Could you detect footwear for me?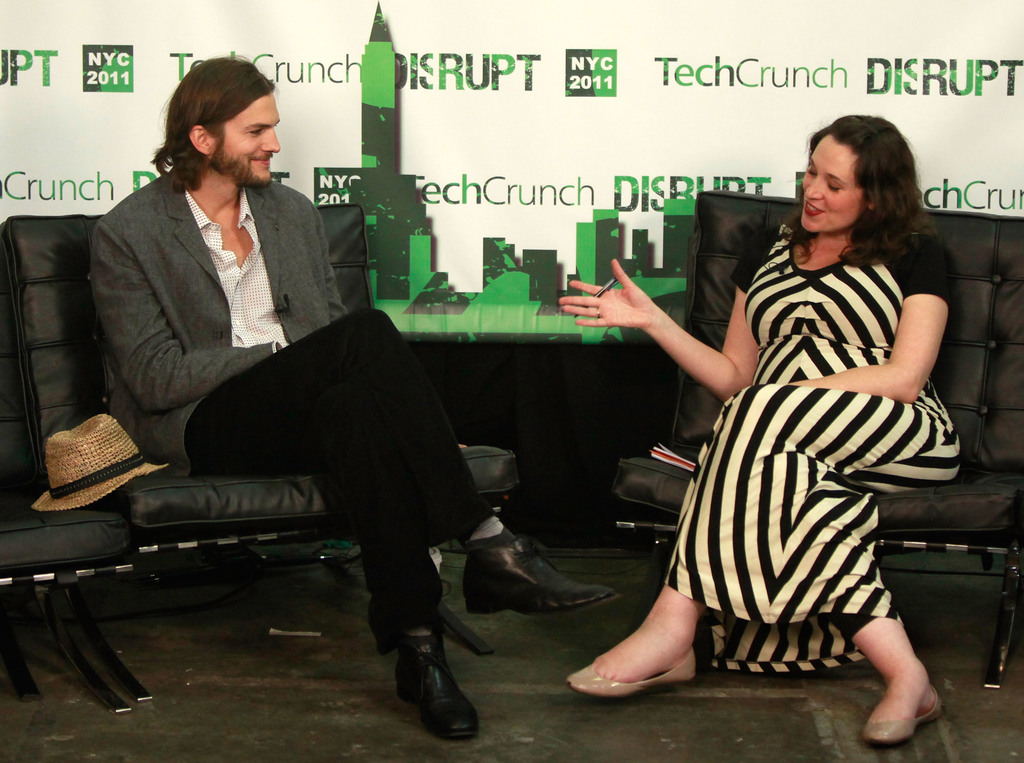
Detection result: [left=568, top=648, right=698, bottom=701].
